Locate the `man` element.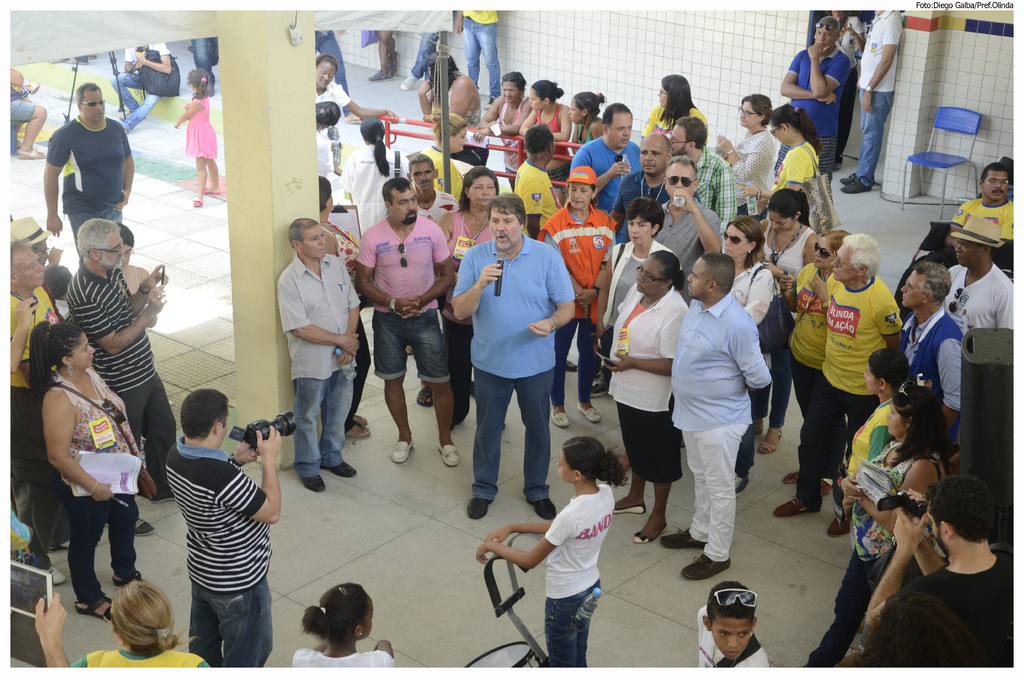
Element bbox: [780, 16, 853, 201].
